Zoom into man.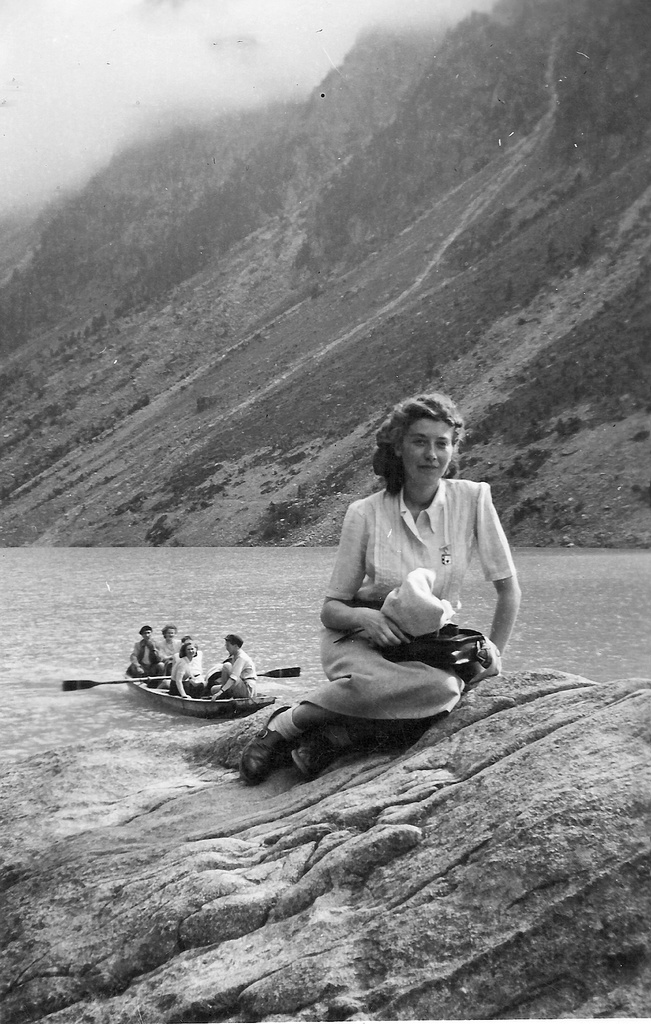
Zoom target: (126, 623, 163, 678).
